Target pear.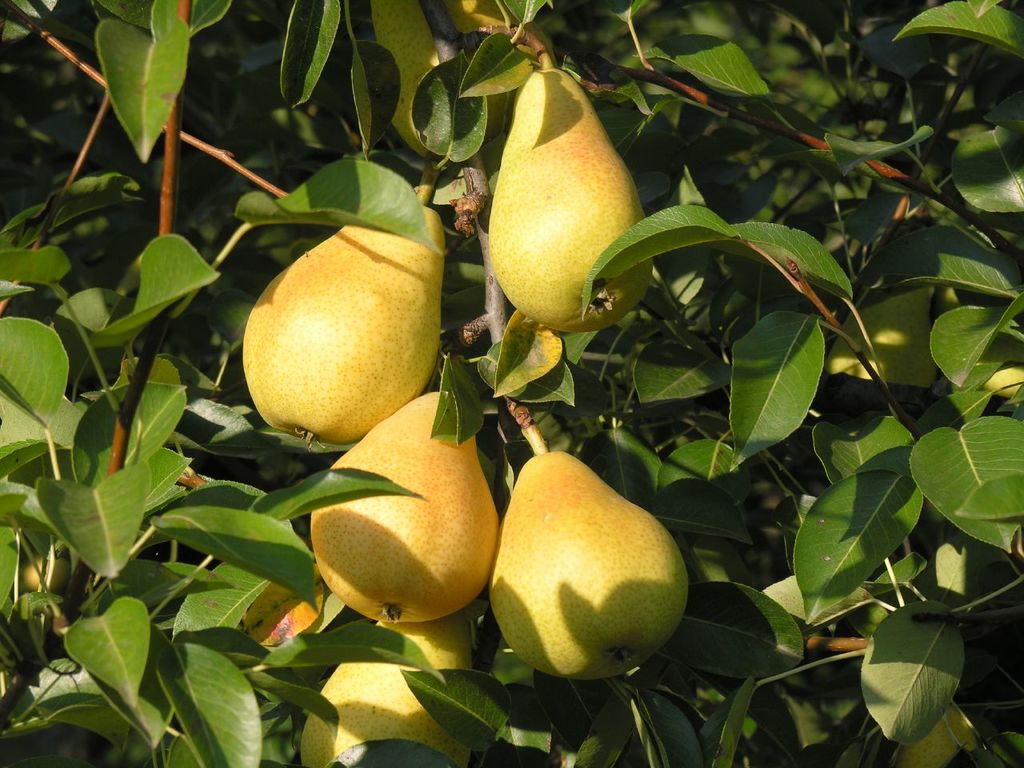
Target region: left=310, top=392, right=498, bottom=626.
